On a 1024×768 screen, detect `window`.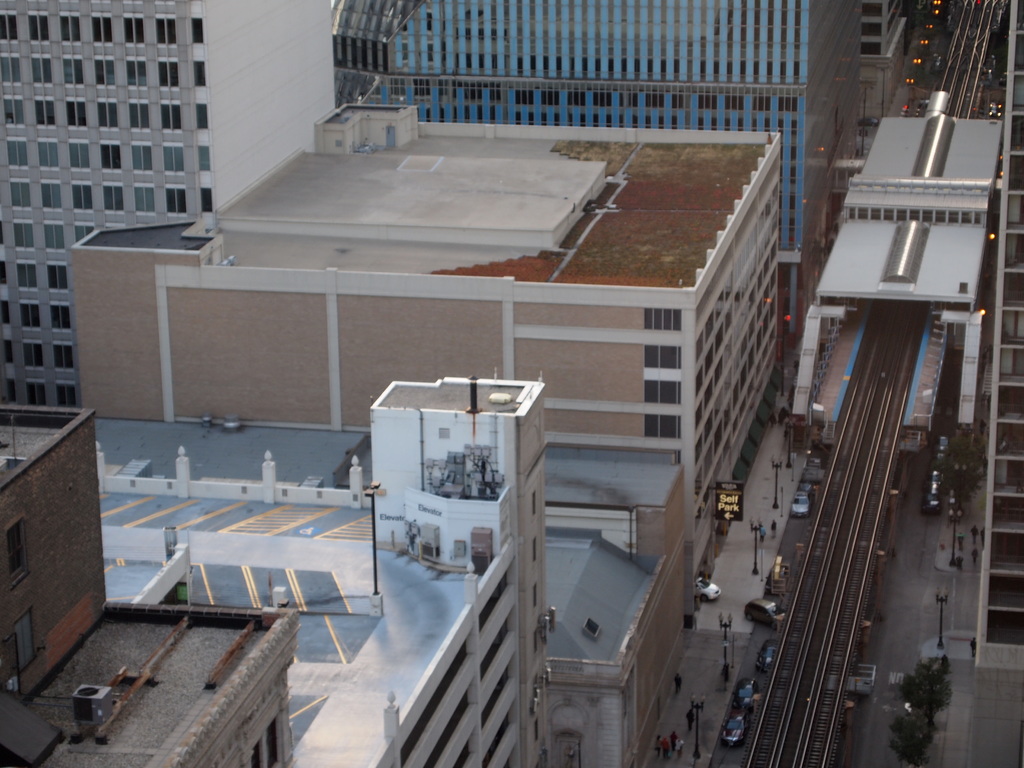
left=8, top=180, right=32, bottom=207.
